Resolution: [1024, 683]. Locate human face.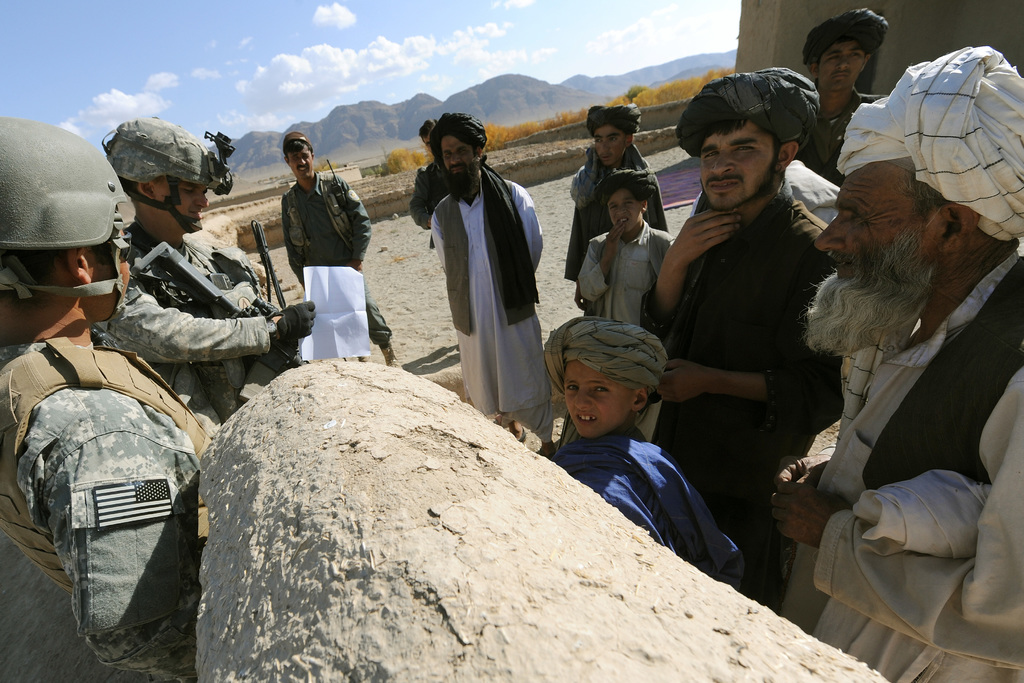
Rect(700, 117, 776, 209).
